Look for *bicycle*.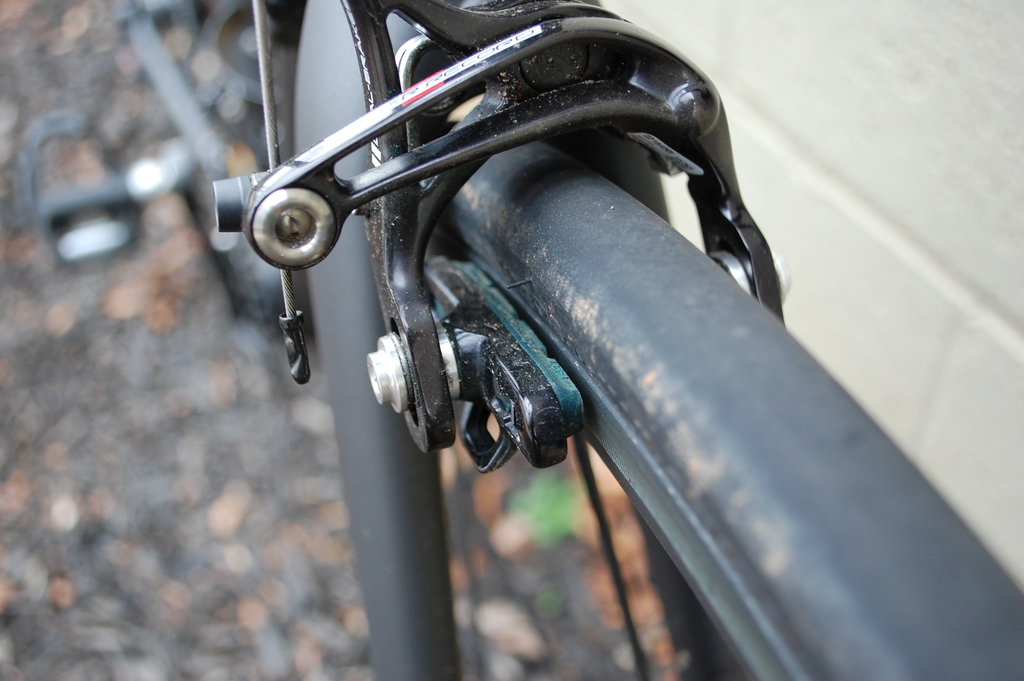
Found: 12,1,1023,680.
